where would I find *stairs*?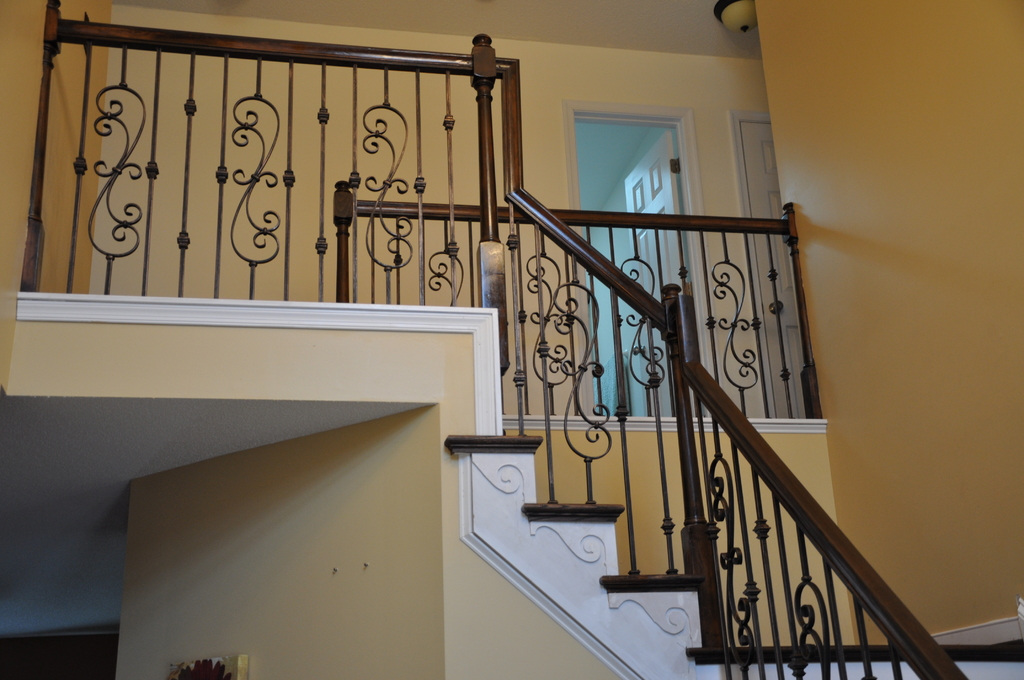
At [left=447, top=429, right=1023, bottom=679].
